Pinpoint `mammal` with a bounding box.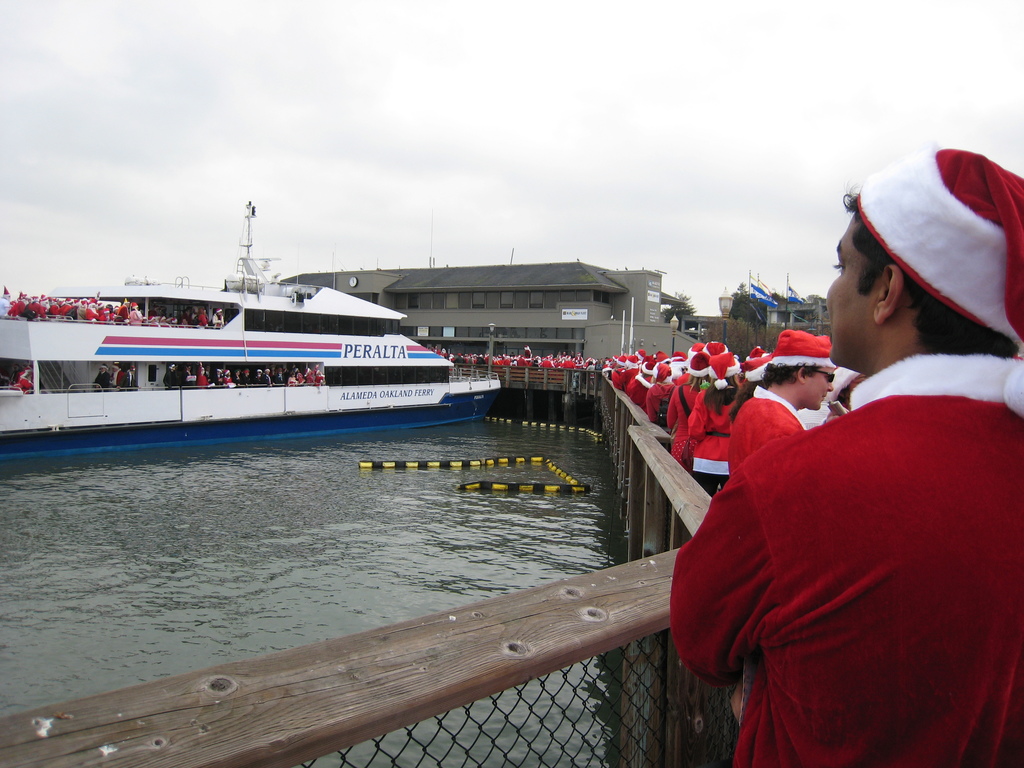
x1=115 y1=358 x2=136 y2=394.
